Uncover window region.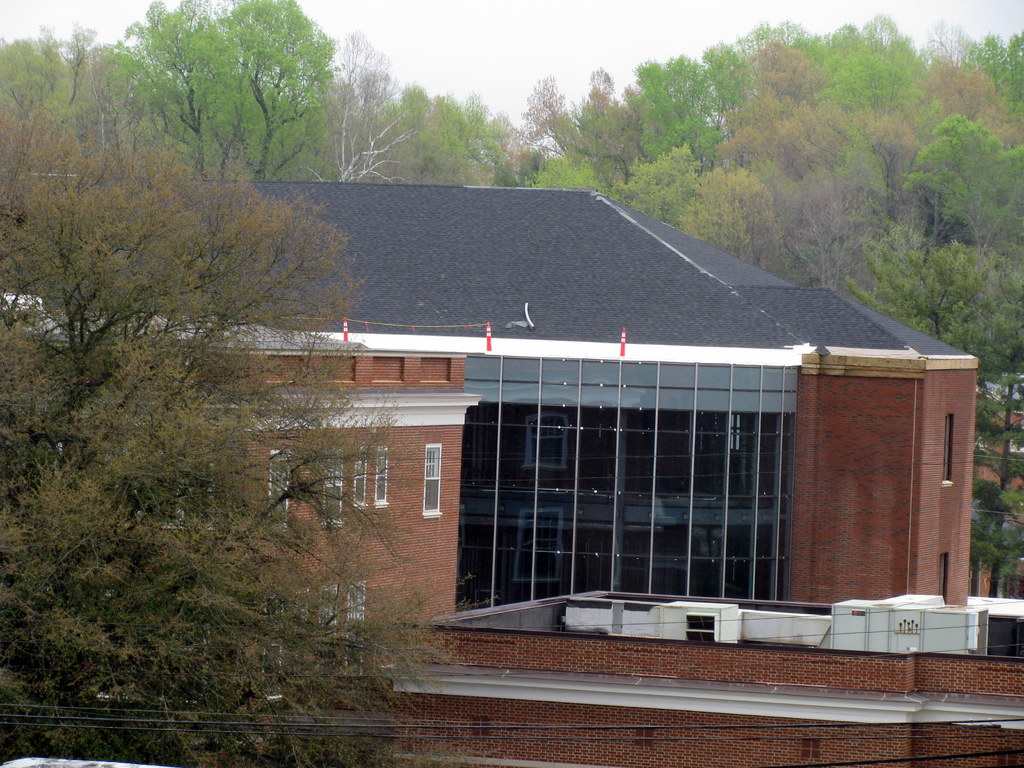
Uncovered: {"left": 376, "top": 447, "right": 390, "bottom": 508}.
